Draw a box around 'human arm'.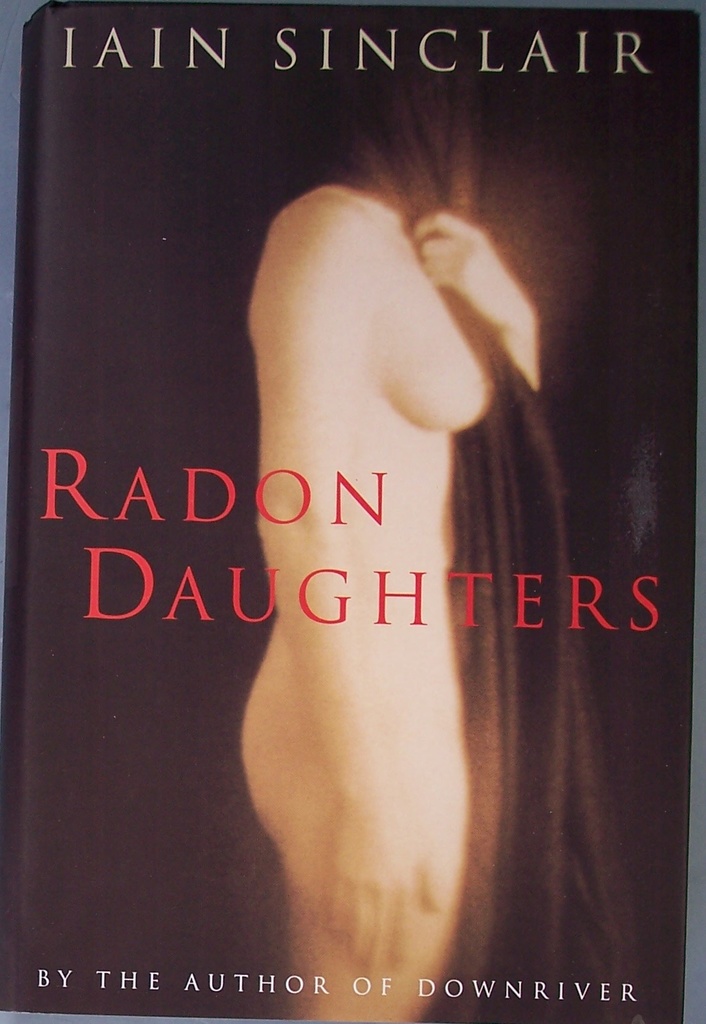
<bbox>247, 201, 440, 967</bbox>.
